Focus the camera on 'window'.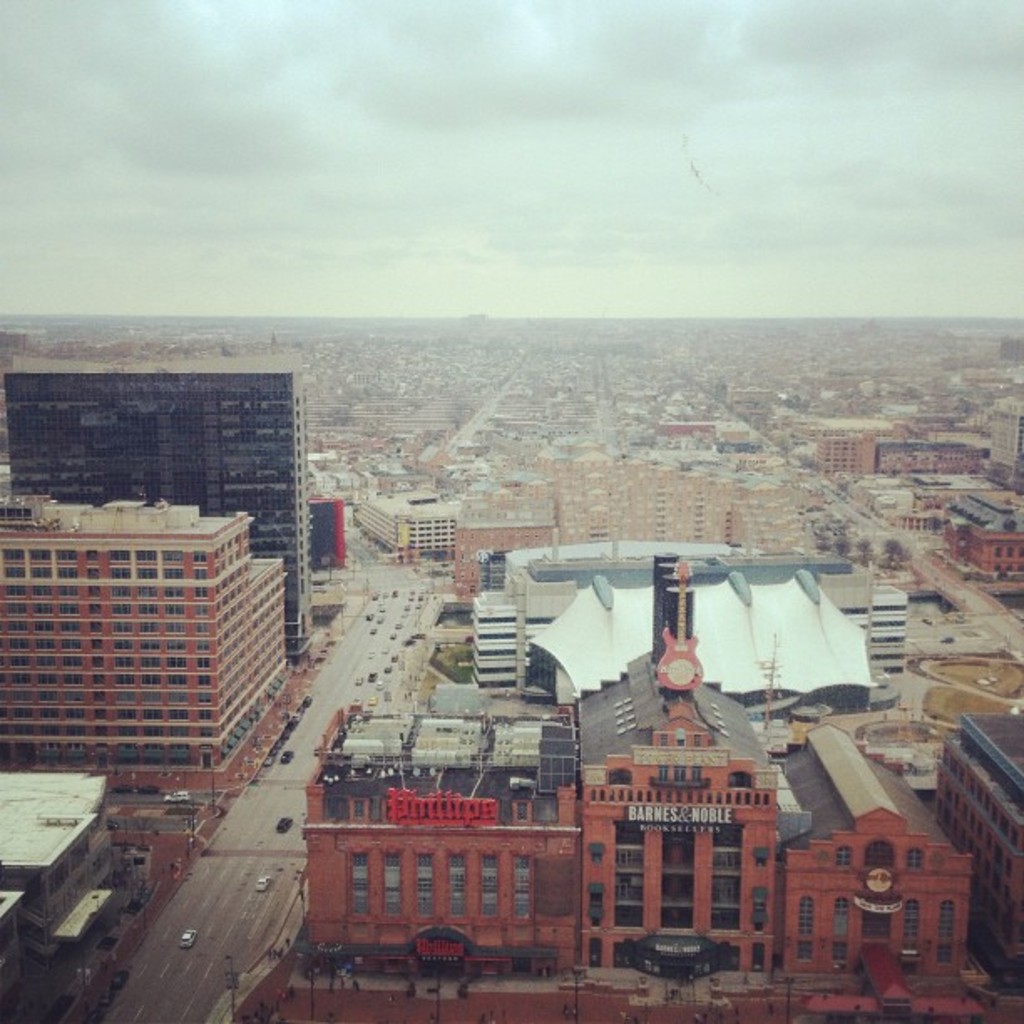
Focus region: box(718, 832, 748, 927).
